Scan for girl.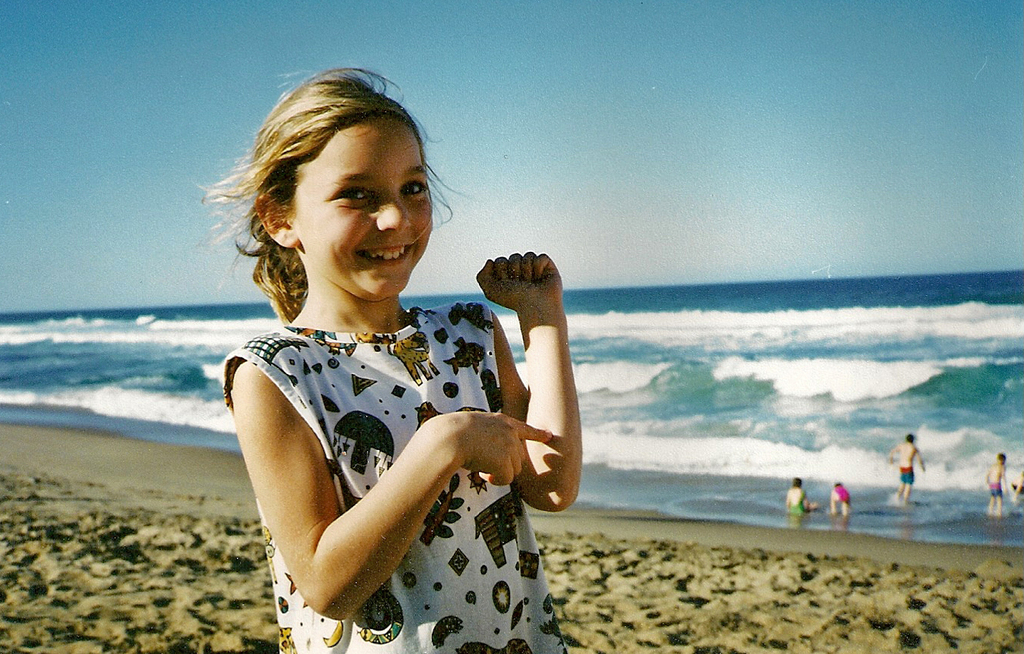
Scan result: select_region(218, 64, 591, 653).
